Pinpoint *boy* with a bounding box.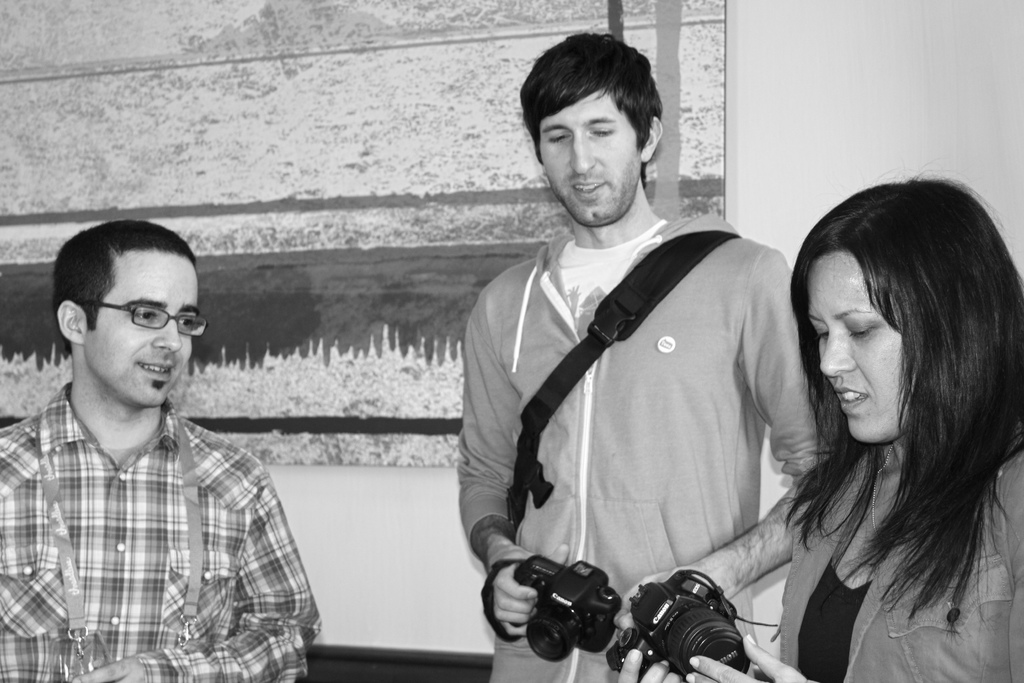
rect(444, 53, 845, 679).
